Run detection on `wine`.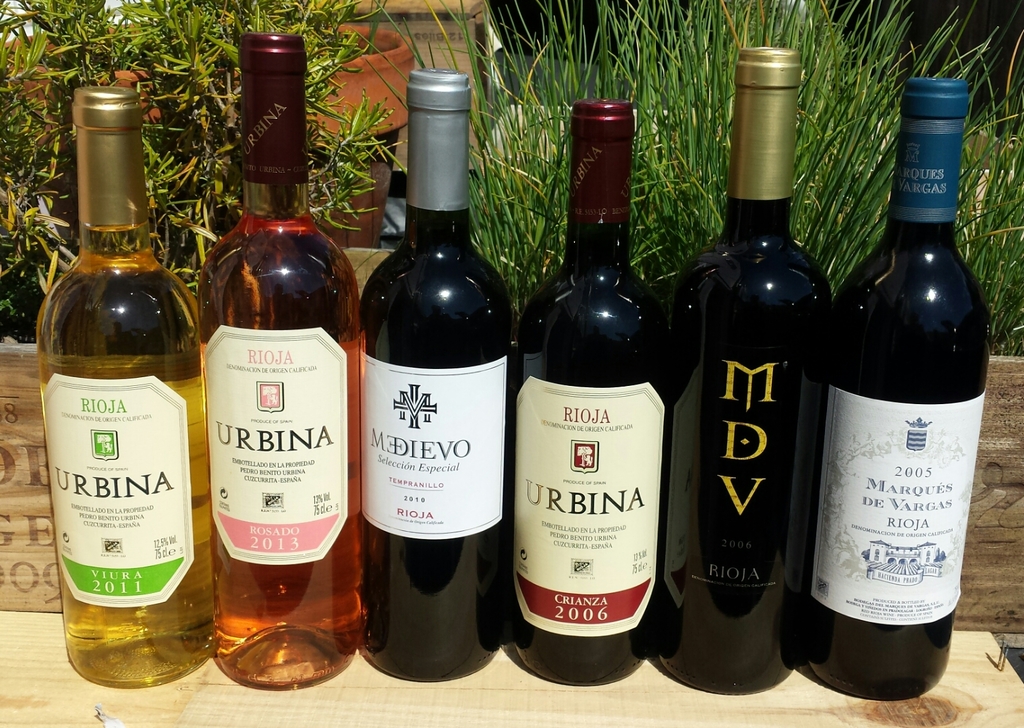
Result: box(204, 28, 361, 690).
